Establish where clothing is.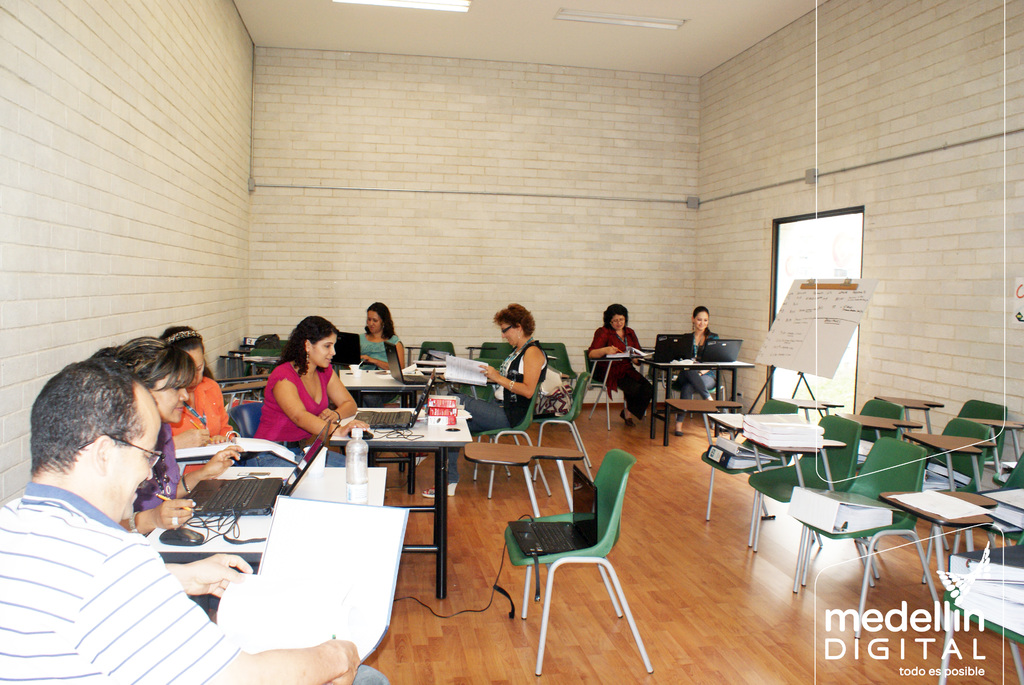
Established at x1=455 y1=335 x2=550 y2=432.
